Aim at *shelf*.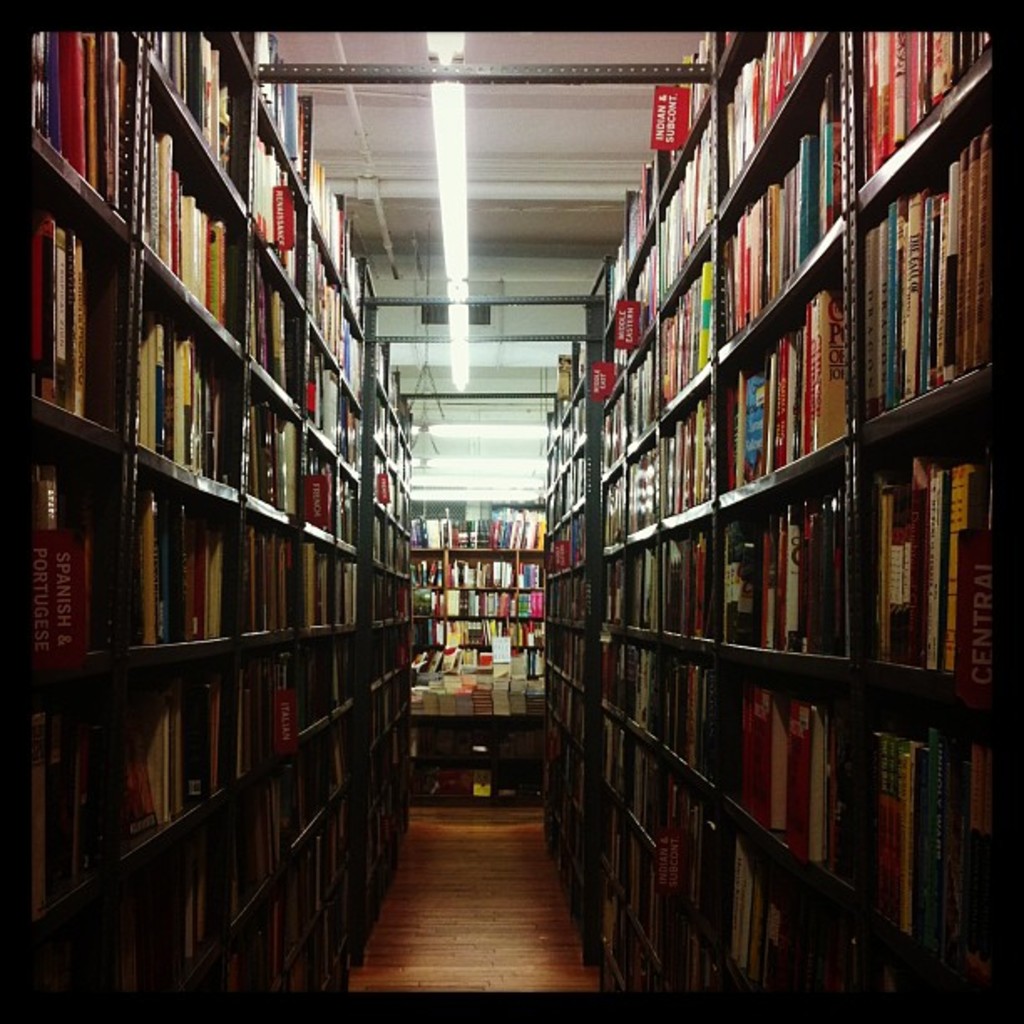
Aimed at box(402, 484, 549, 688).
